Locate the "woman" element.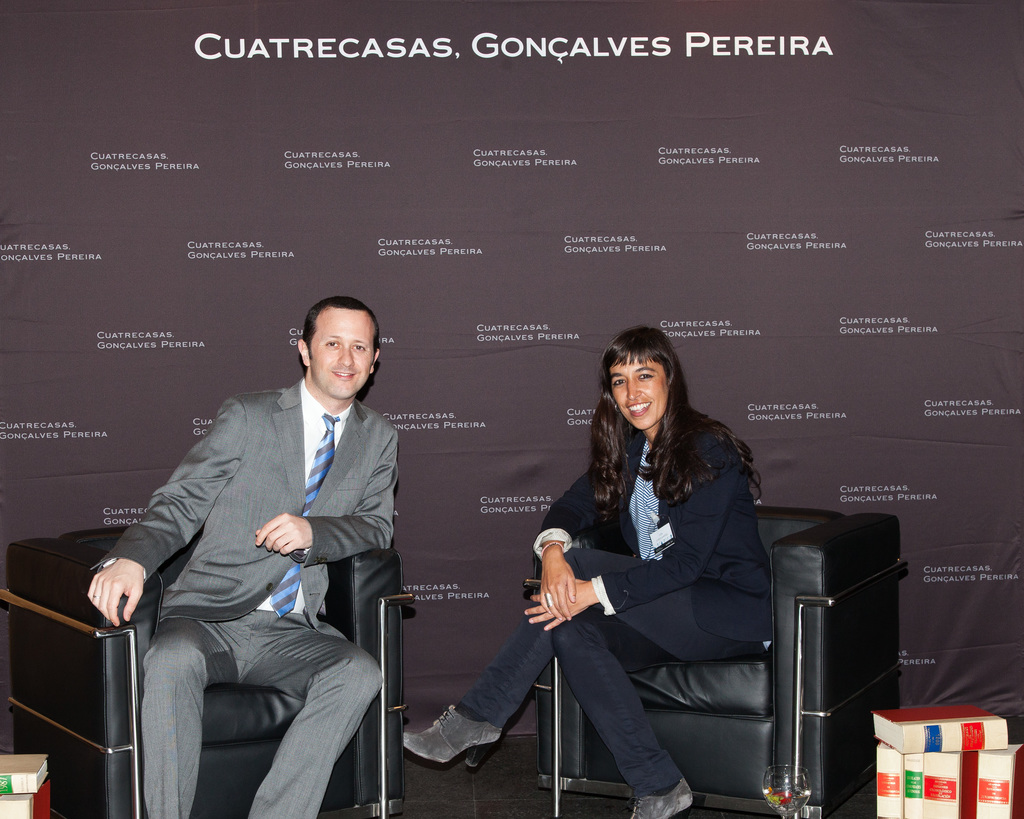
Element bbox: 402 326 771 818.
